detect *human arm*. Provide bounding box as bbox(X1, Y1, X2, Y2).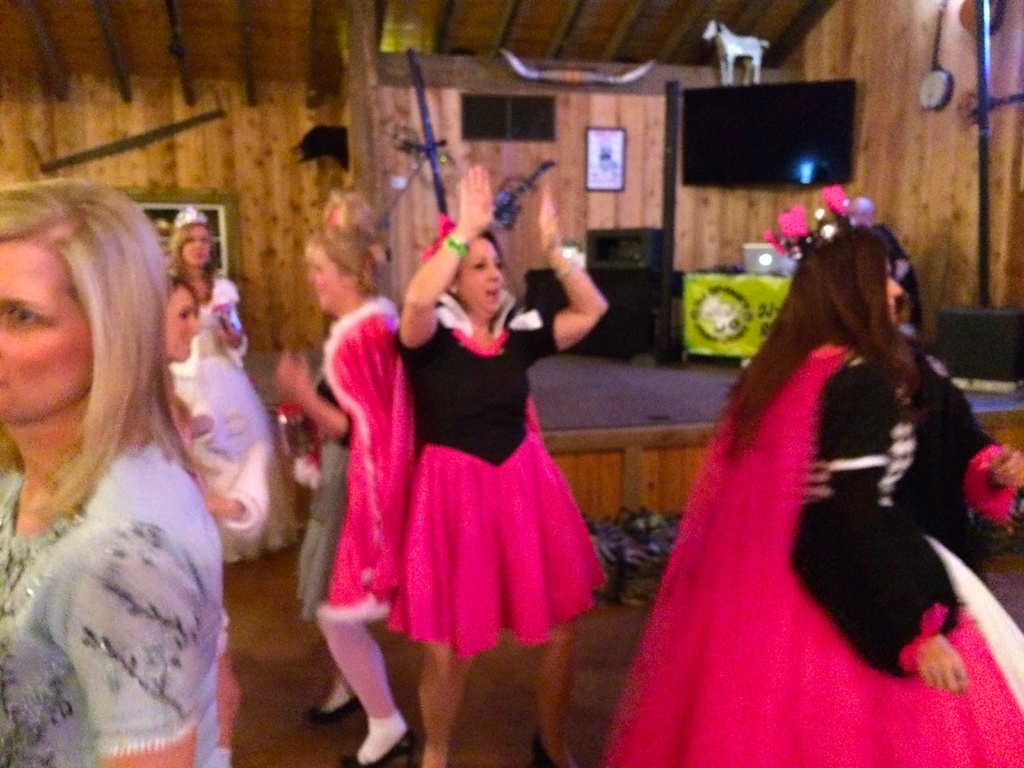
bbox(213, 609, 239, 744).
